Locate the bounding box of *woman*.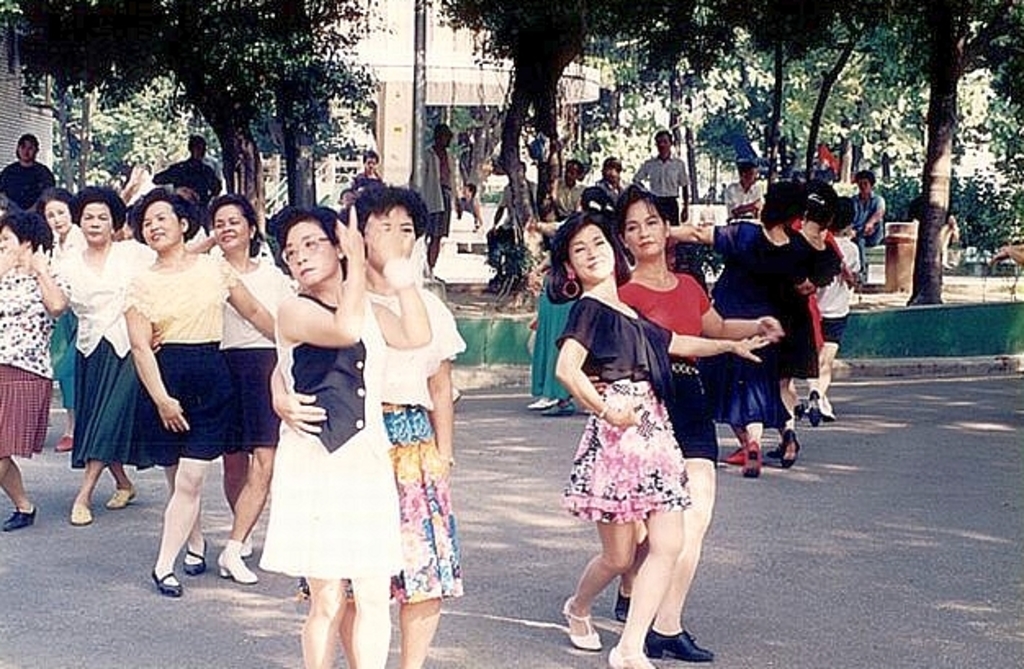
Bounding box: box(2, 213, 65, 535).
